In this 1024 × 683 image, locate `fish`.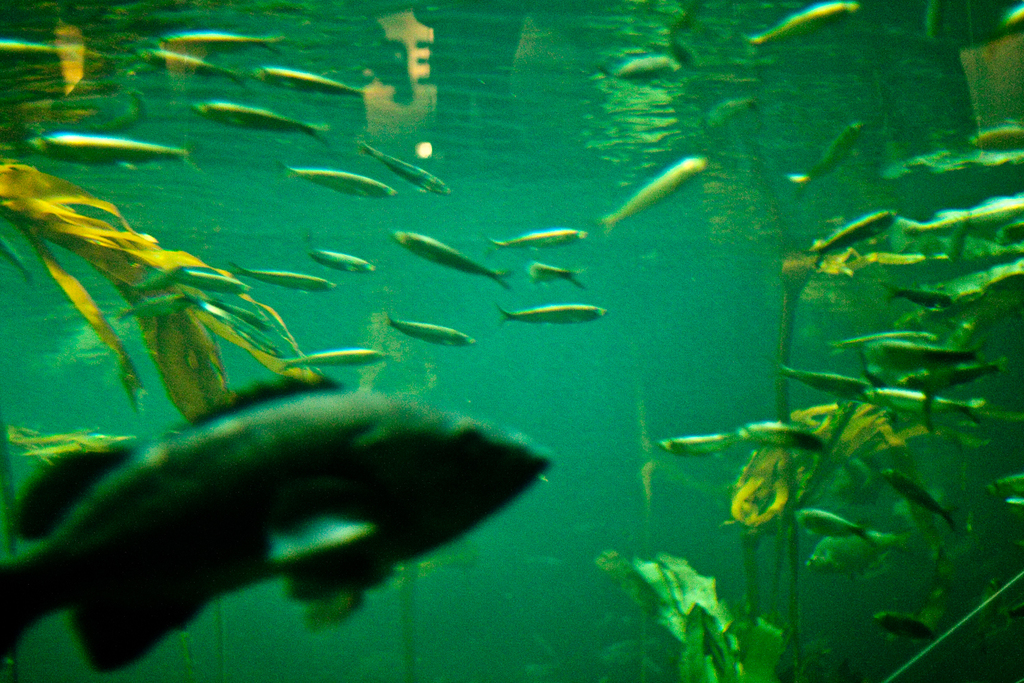
Bounding box: 251:59:376:102.
